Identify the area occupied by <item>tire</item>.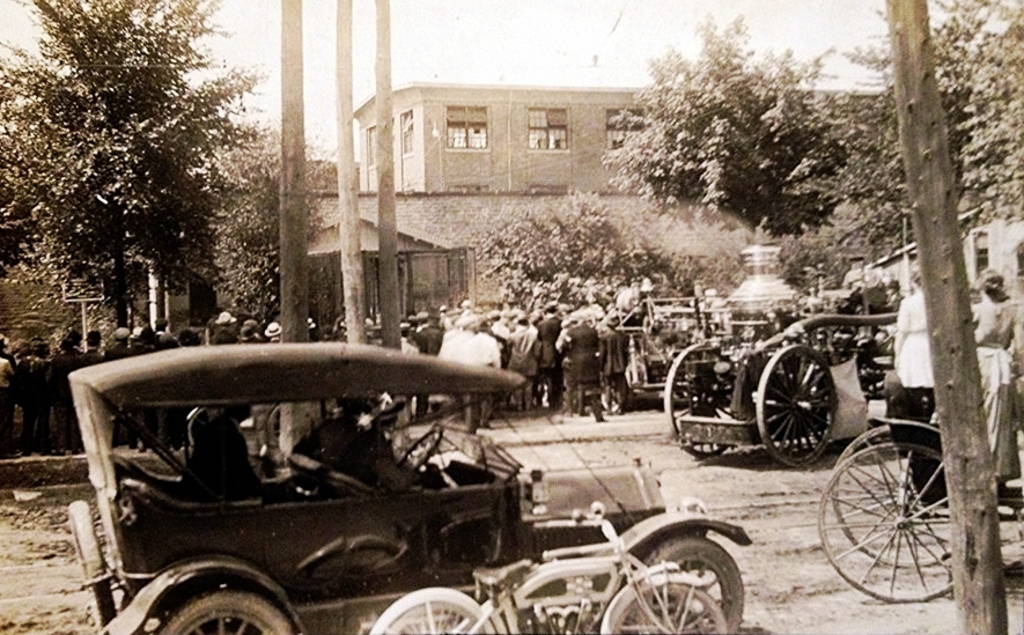
Area: pyautogui.locateOnScreen(628, 538, 743, 634).
